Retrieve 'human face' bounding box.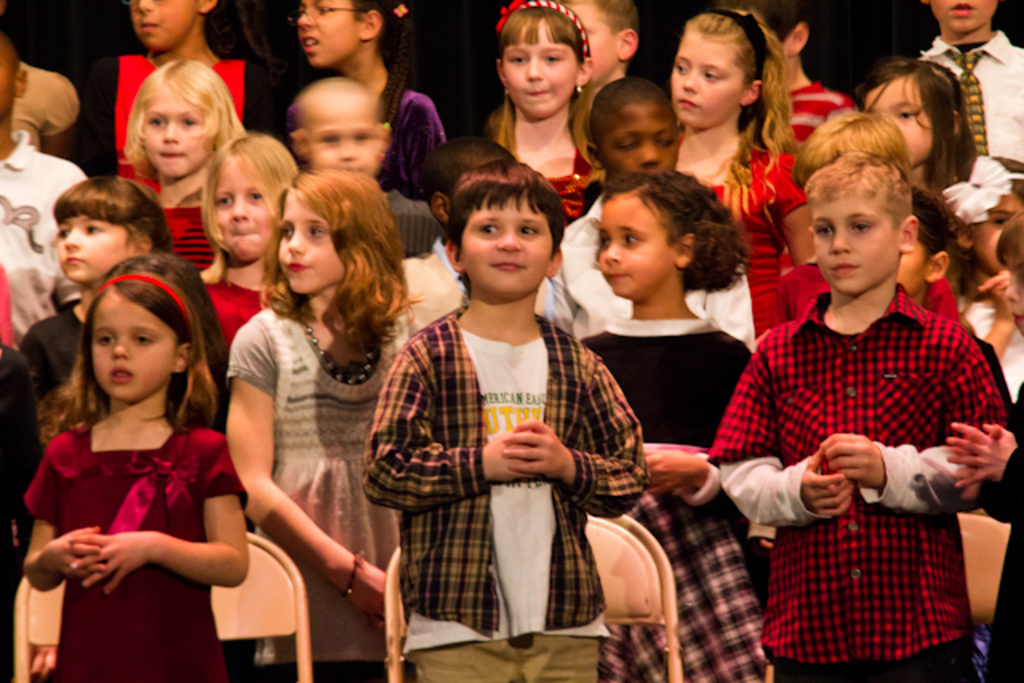
Bounding box: {"left": 669, "top": 38, "right": 744, "bottom": 133}.
